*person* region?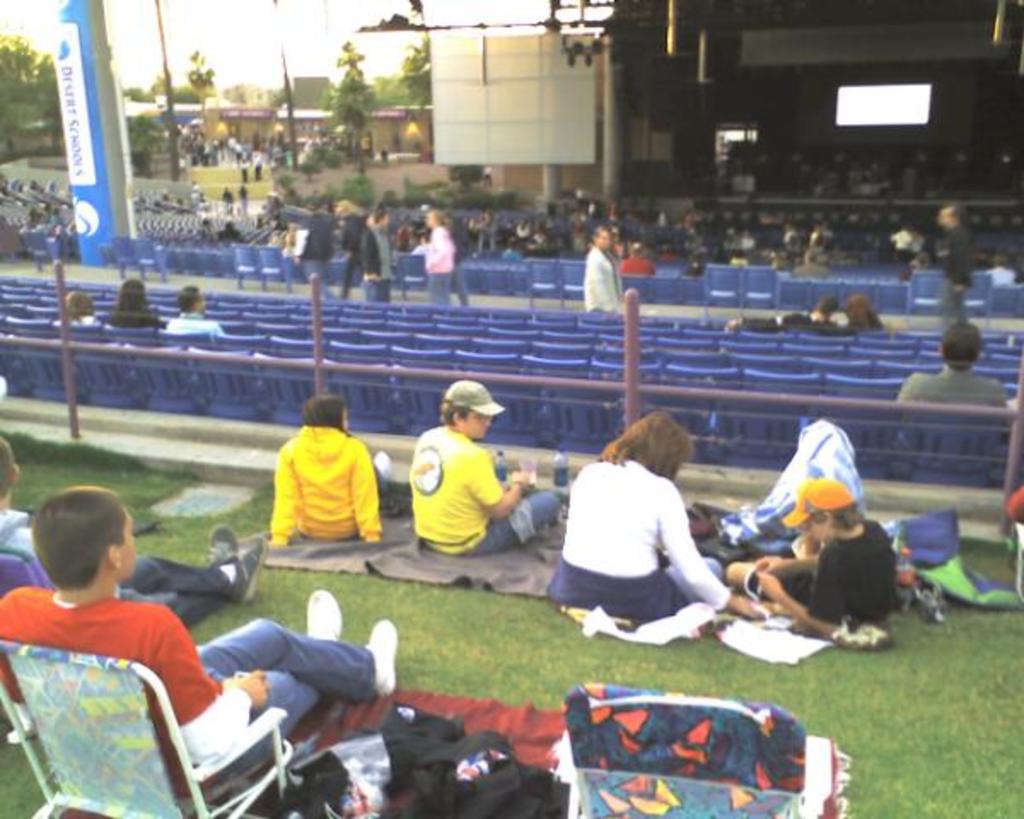
x1=727, y1=481, x2=899, y2=645
